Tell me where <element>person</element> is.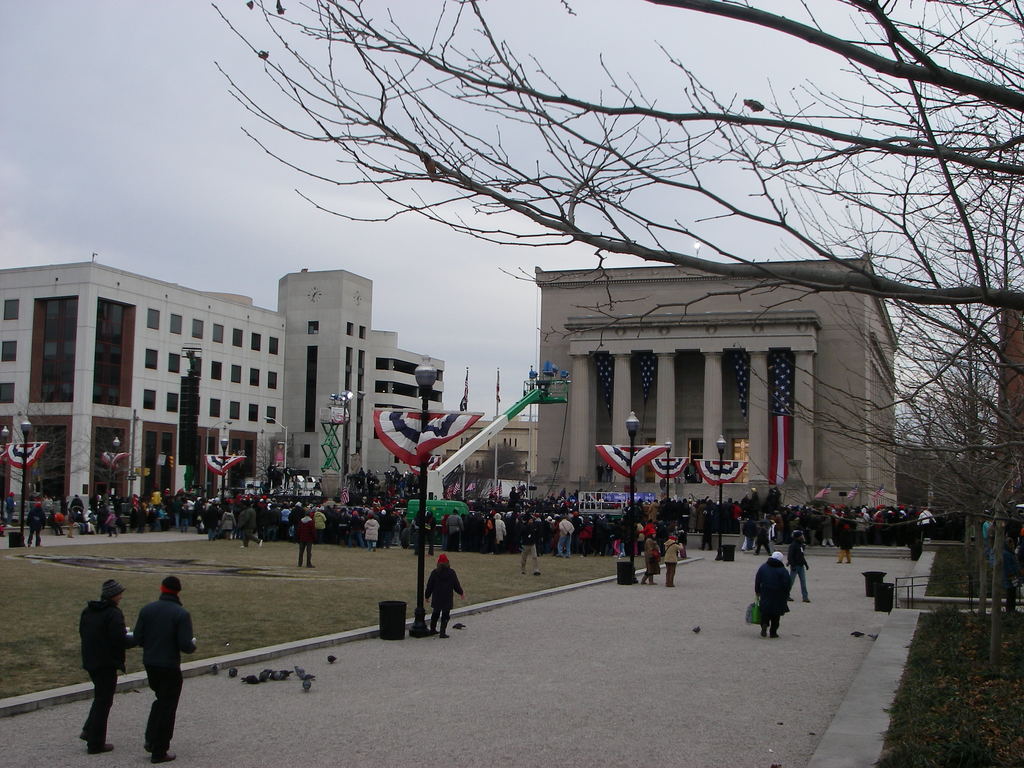
<element>person</element> is at 114/577/186/744.
